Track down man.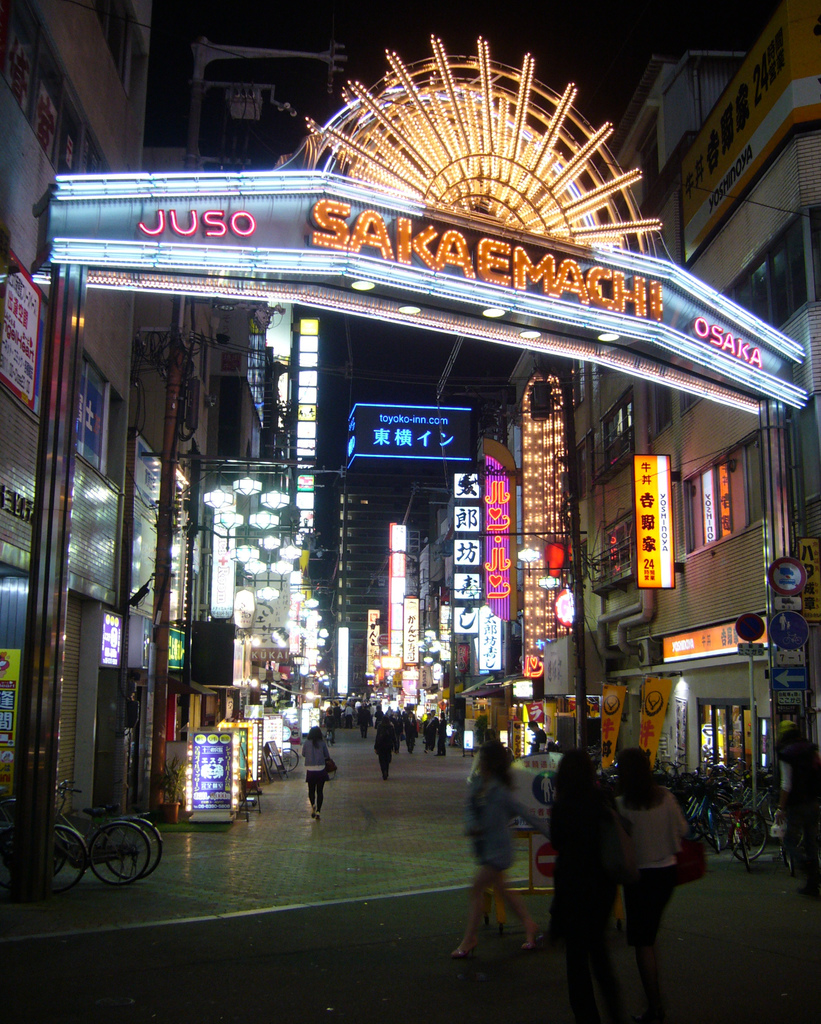
Tracked to (343, 702, 359, 730).
